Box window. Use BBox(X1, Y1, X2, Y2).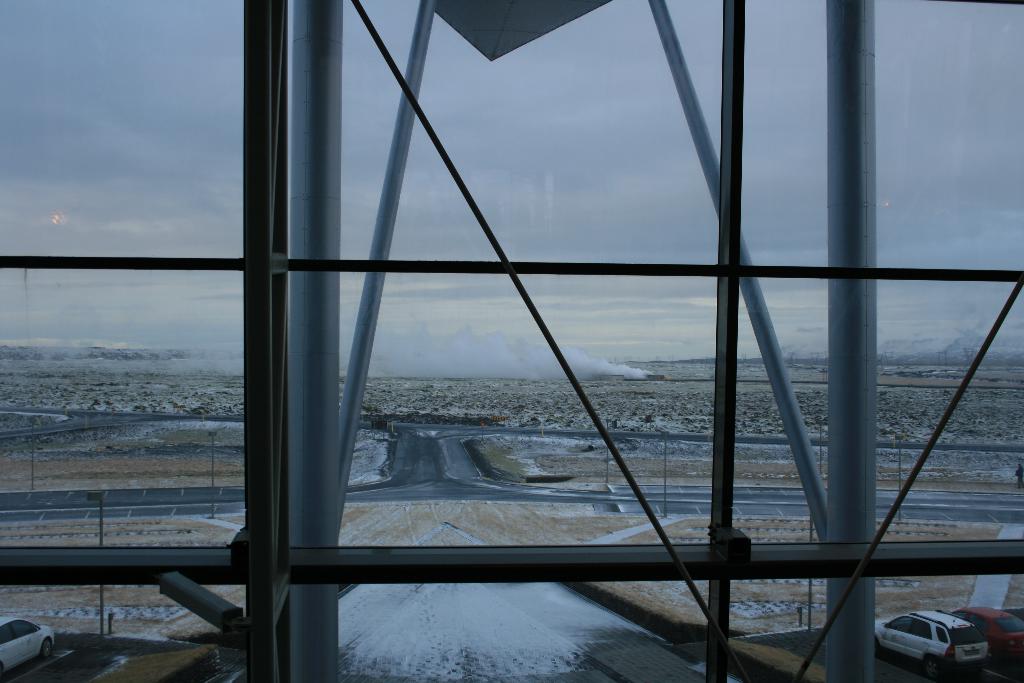
BBox(44, 0, 1023, 656).
